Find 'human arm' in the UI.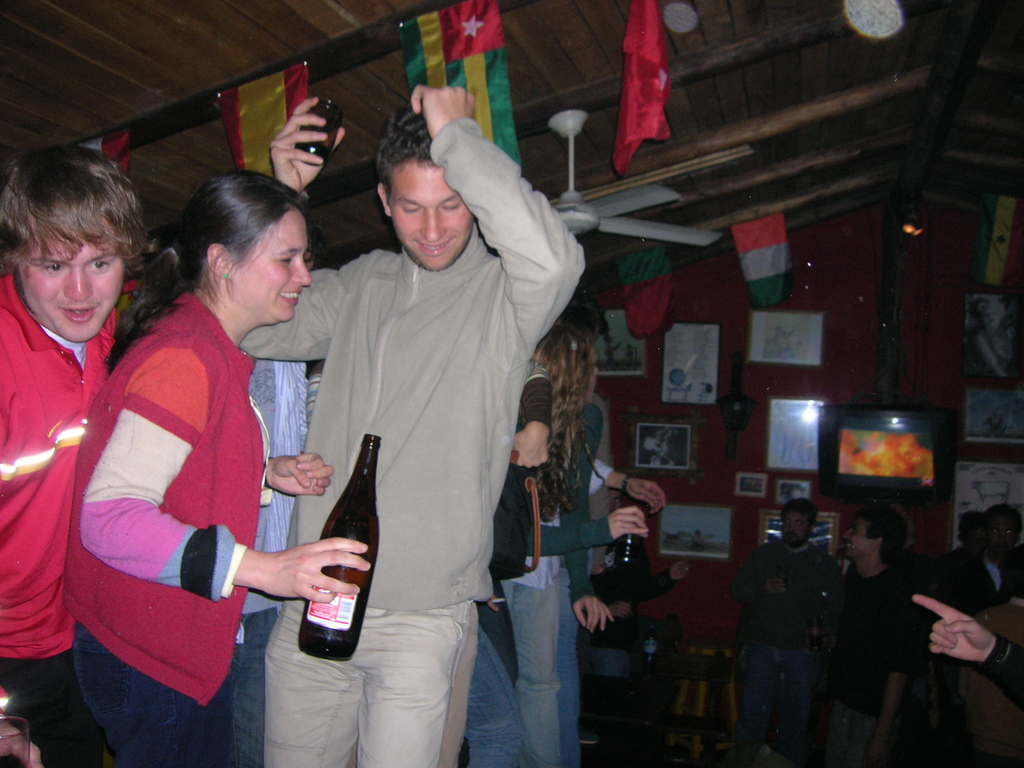
UI element at box=[564, 405, 612, 628].
